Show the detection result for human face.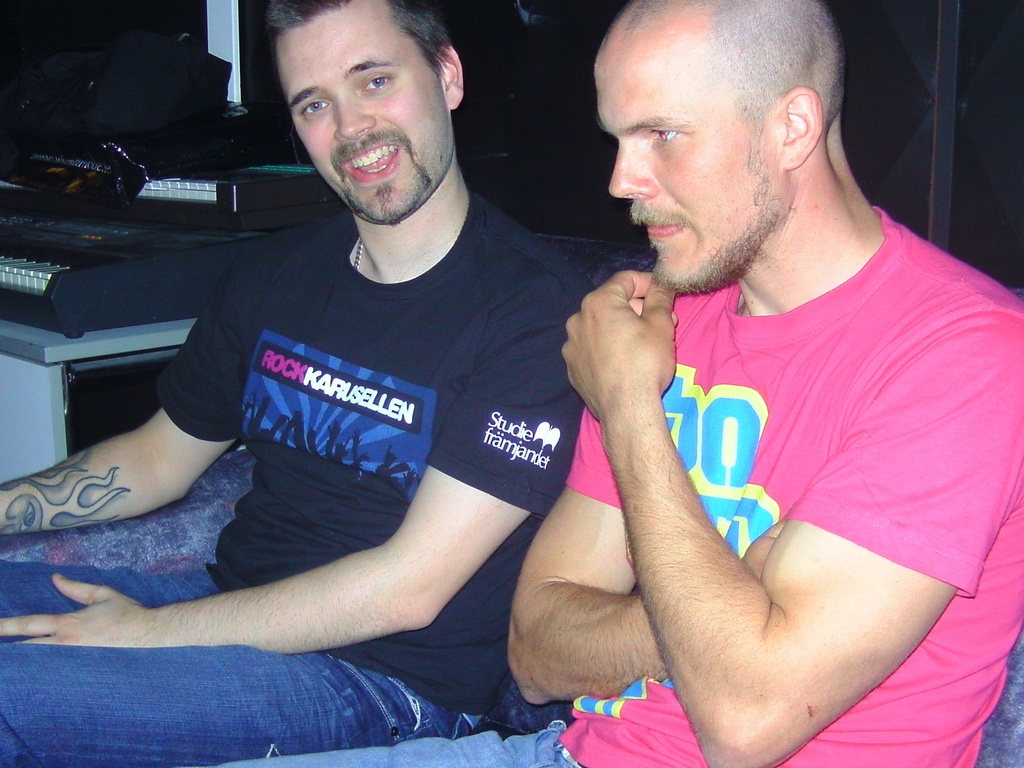
593:61:785:291.
